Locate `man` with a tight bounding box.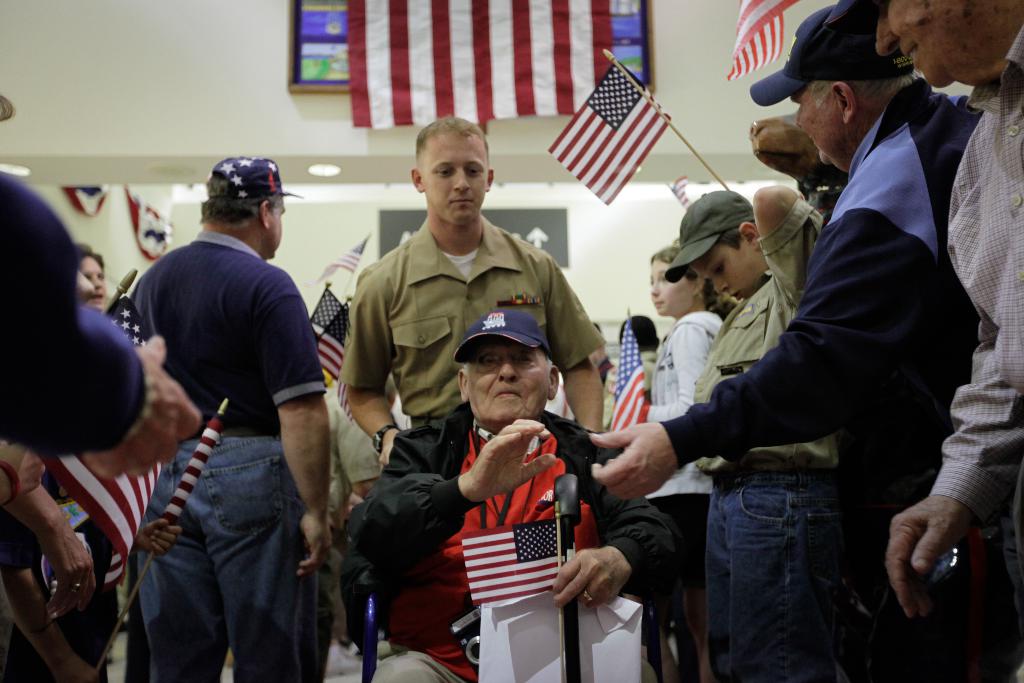
[589, 4, 1023, 682].
